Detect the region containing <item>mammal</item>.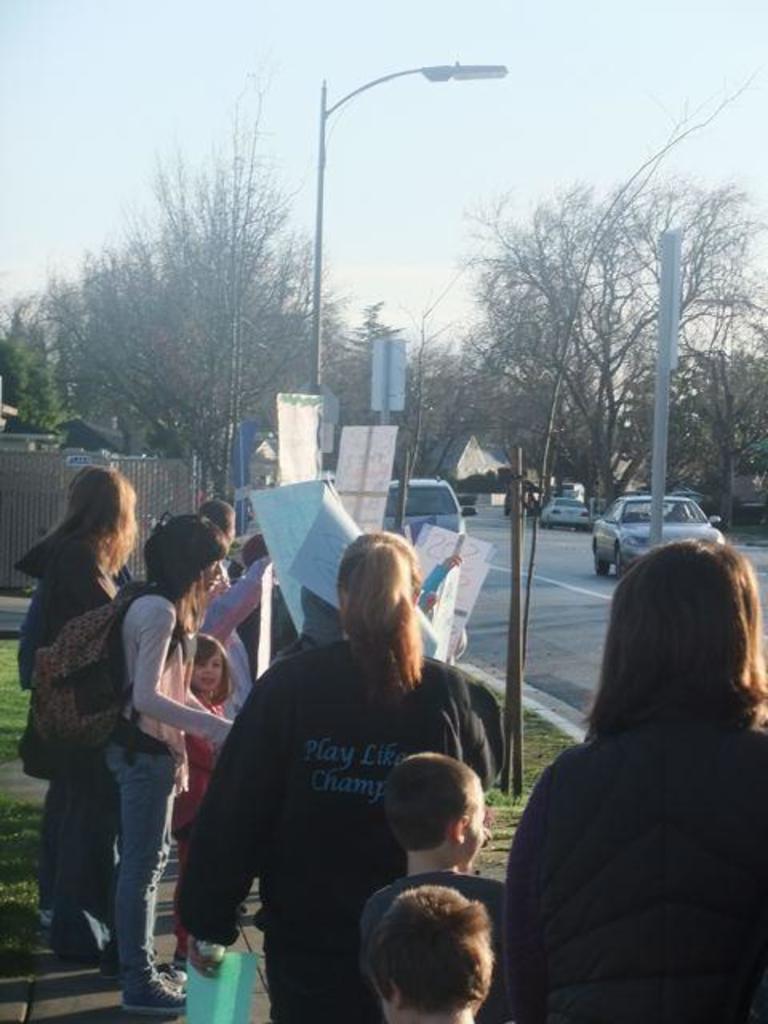
rect(90, 514, 245, 1005).
